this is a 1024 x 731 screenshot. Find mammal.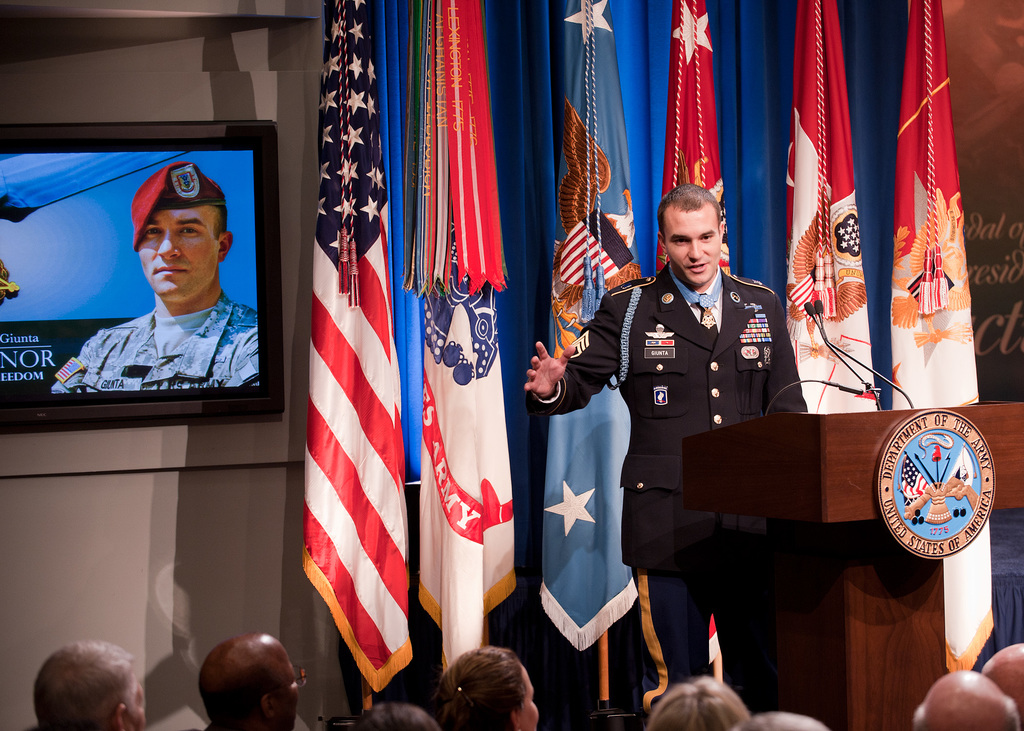
Bounding box: {"left": 355, "top": 701, "right": 440, "bottom": 730}.
